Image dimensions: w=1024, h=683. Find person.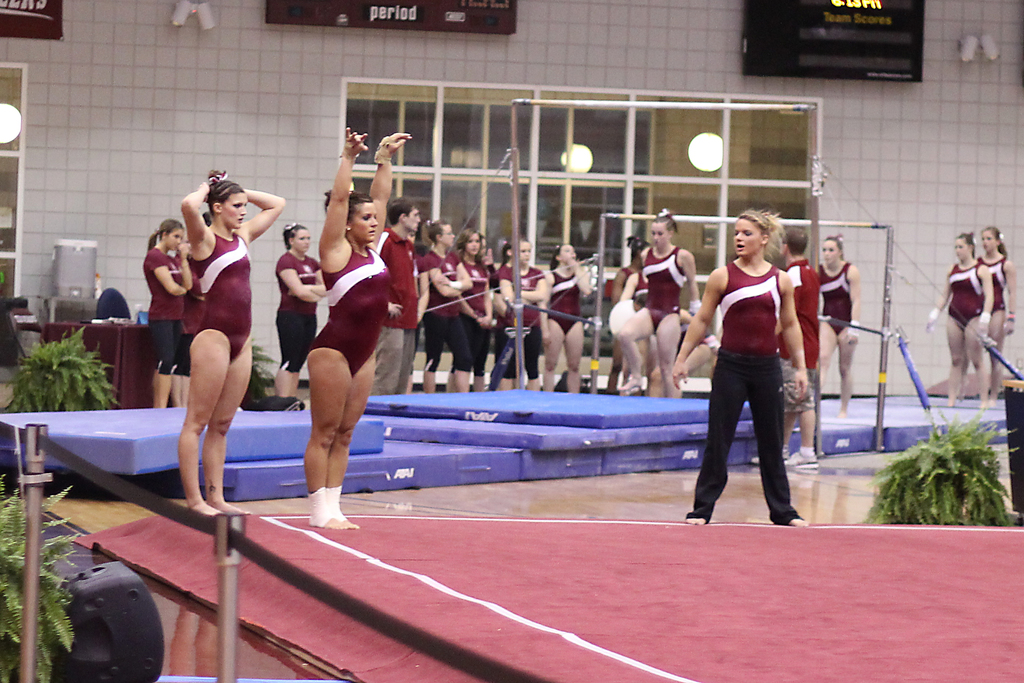
[750,225,819,466].
